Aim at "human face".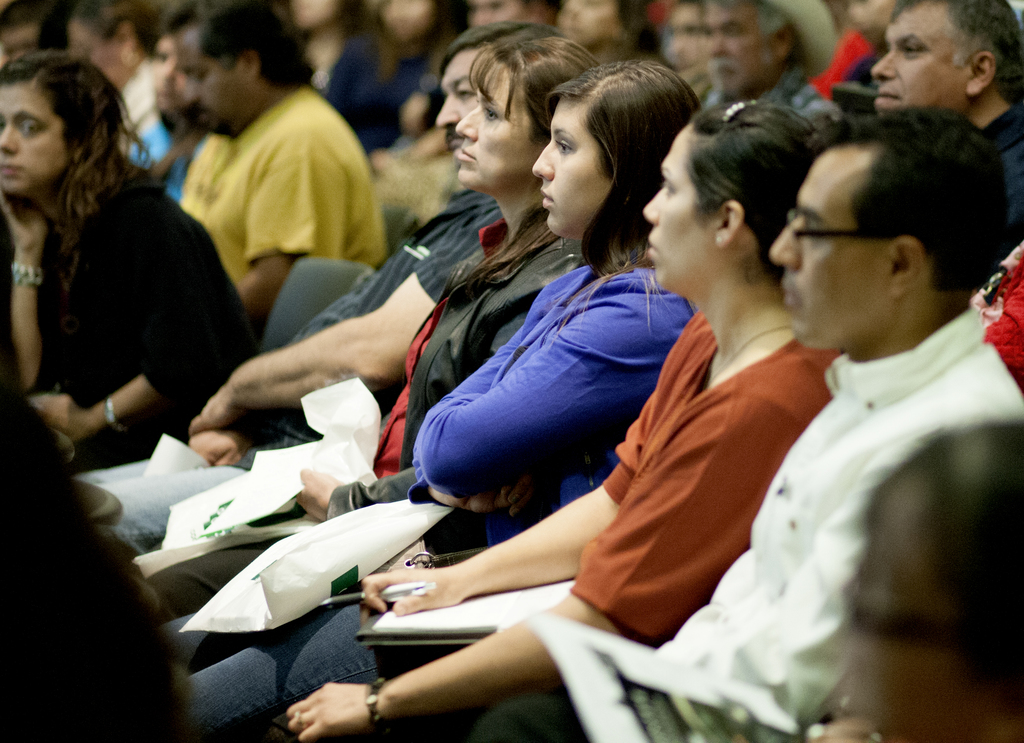
Aimed at <region>837, 518, 913, 742</region>.
